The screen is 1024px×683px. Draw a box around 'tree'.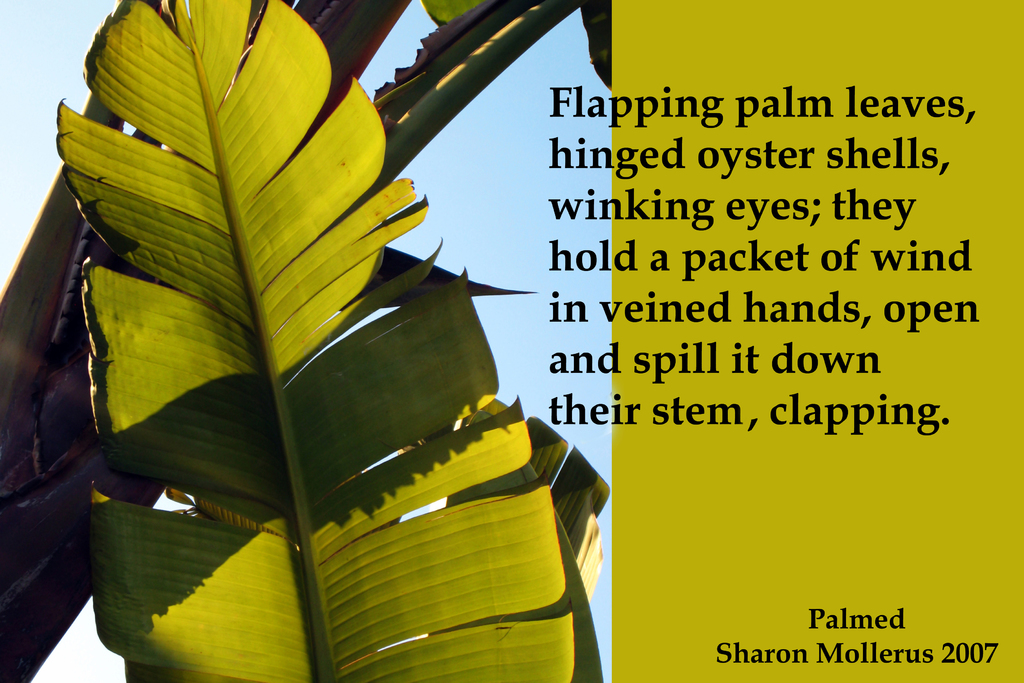
[left=23, top=15, right=645, bottom=682].
